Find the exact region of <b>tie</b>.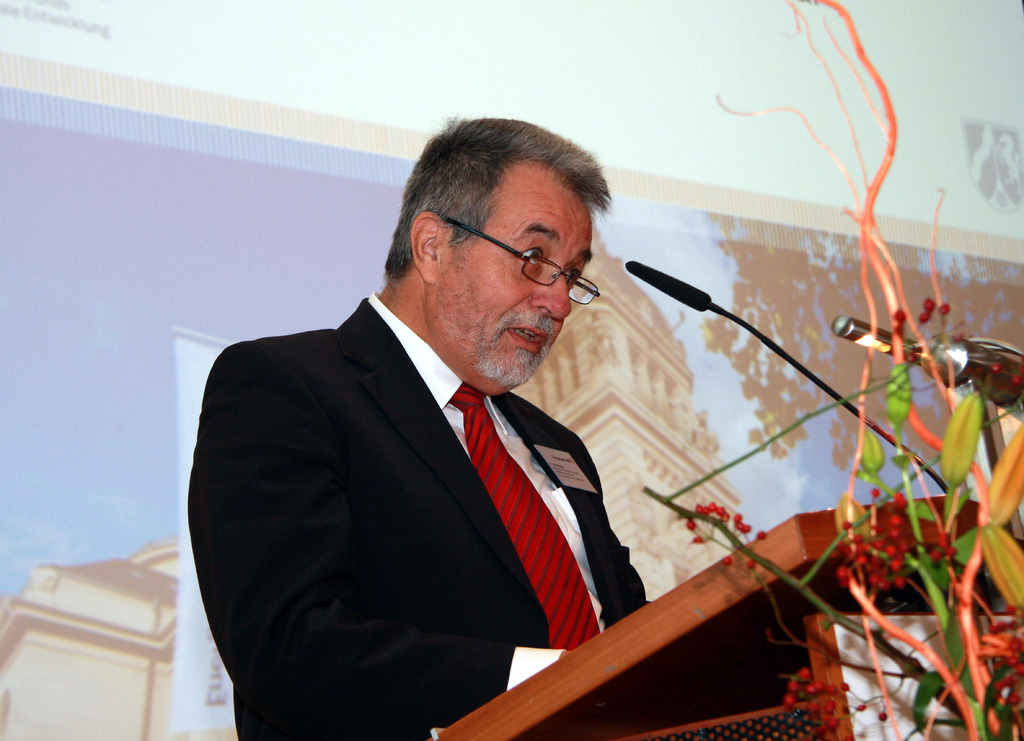
Exact region: bbox(441, 389, 612, 660).
